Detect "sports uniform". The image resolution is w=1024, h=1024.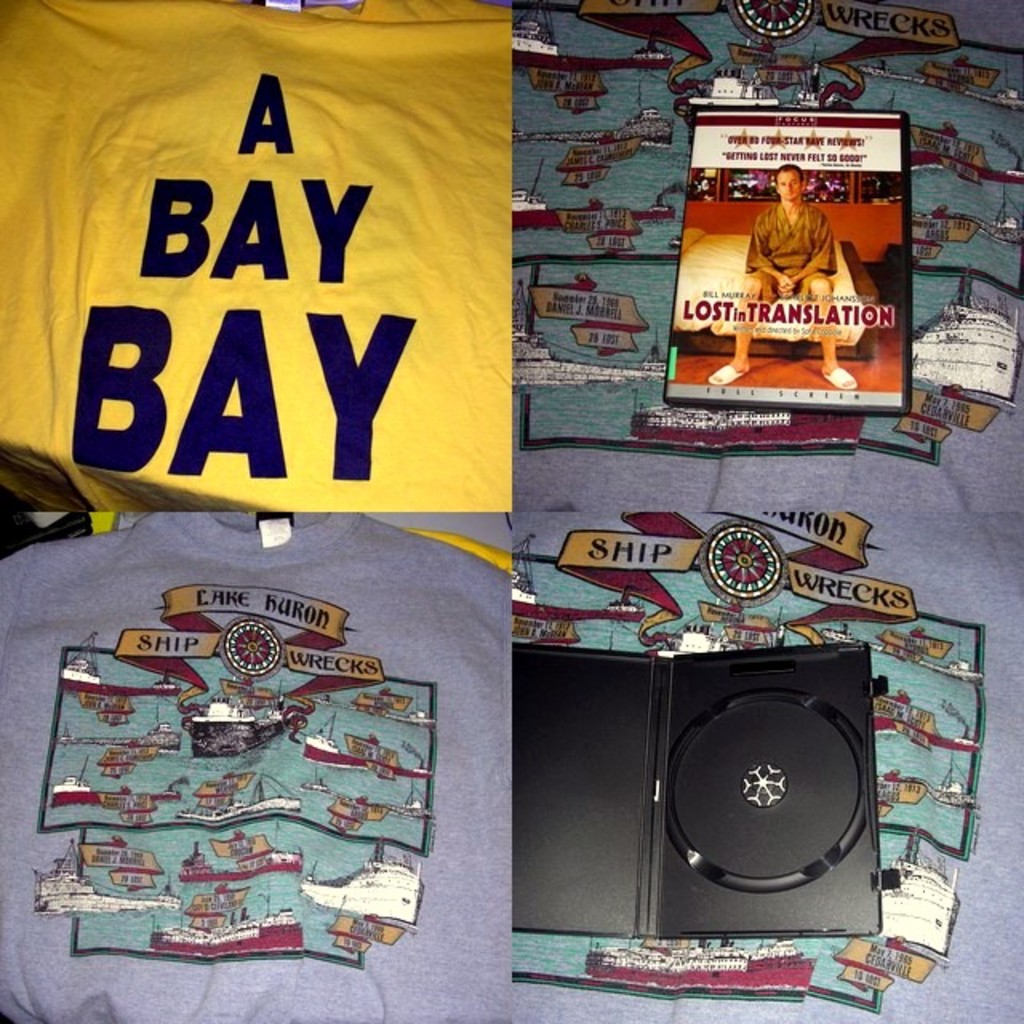
0 0 509 523.
